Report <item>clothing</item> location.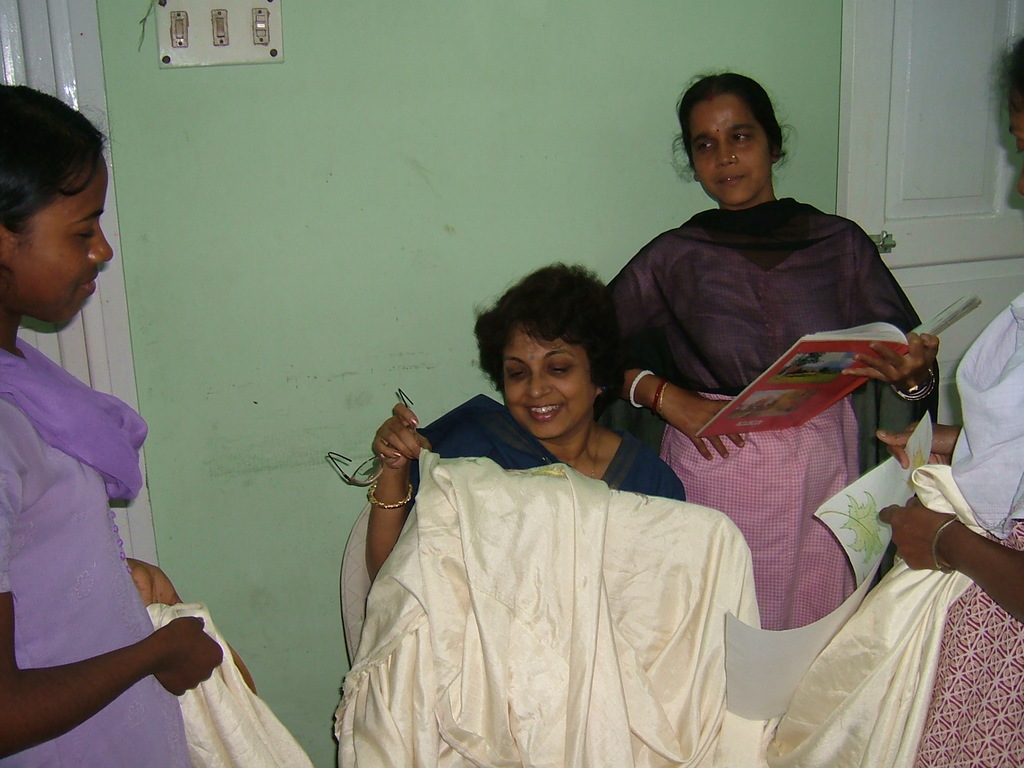
Report: rect(144, 598, 311, 767).
